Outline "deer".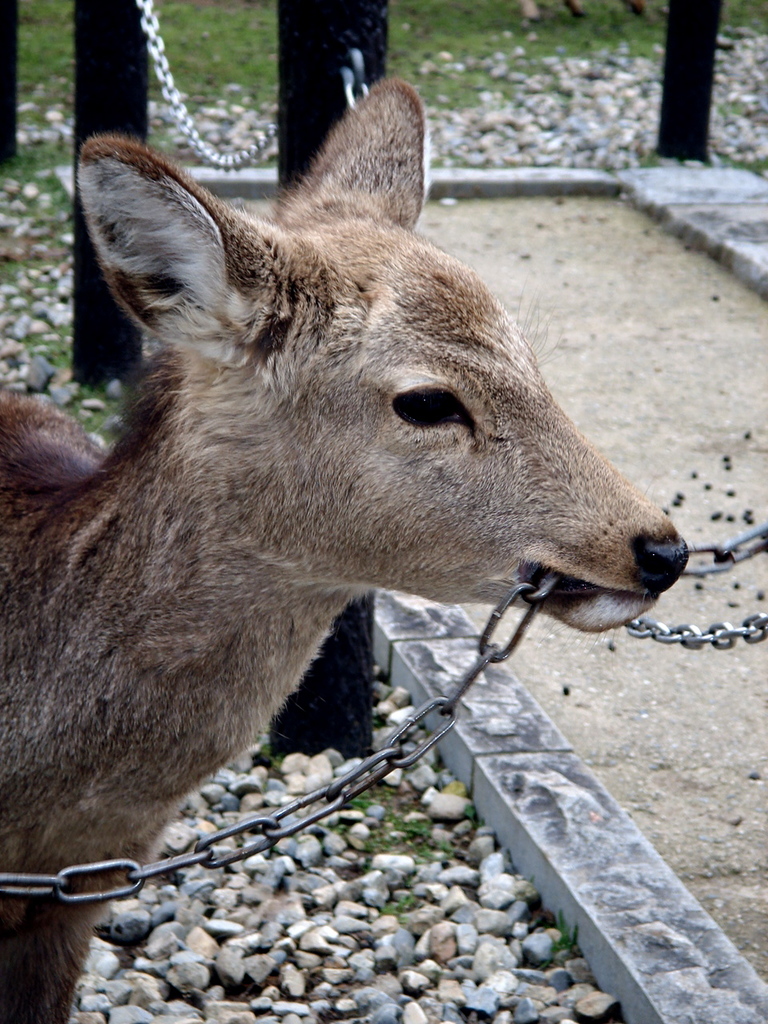
Outline: bbox=[0, 69, 686, 1023].
